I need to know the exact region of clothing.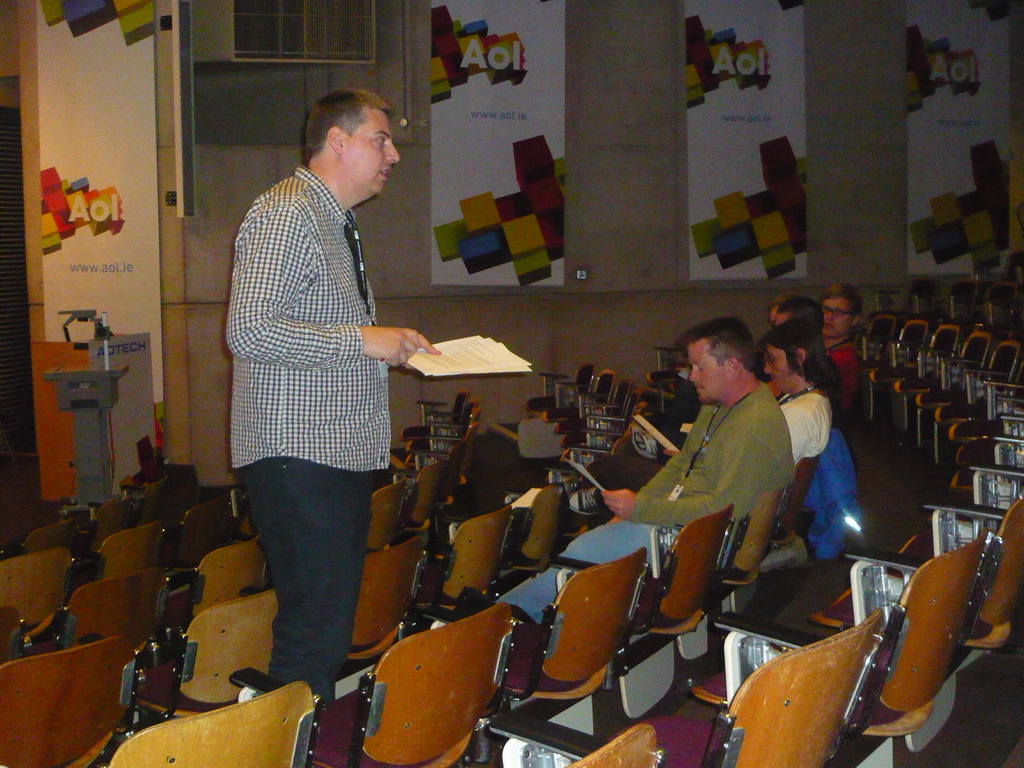
Region: <region>489, 376, 800, 632</region>.
